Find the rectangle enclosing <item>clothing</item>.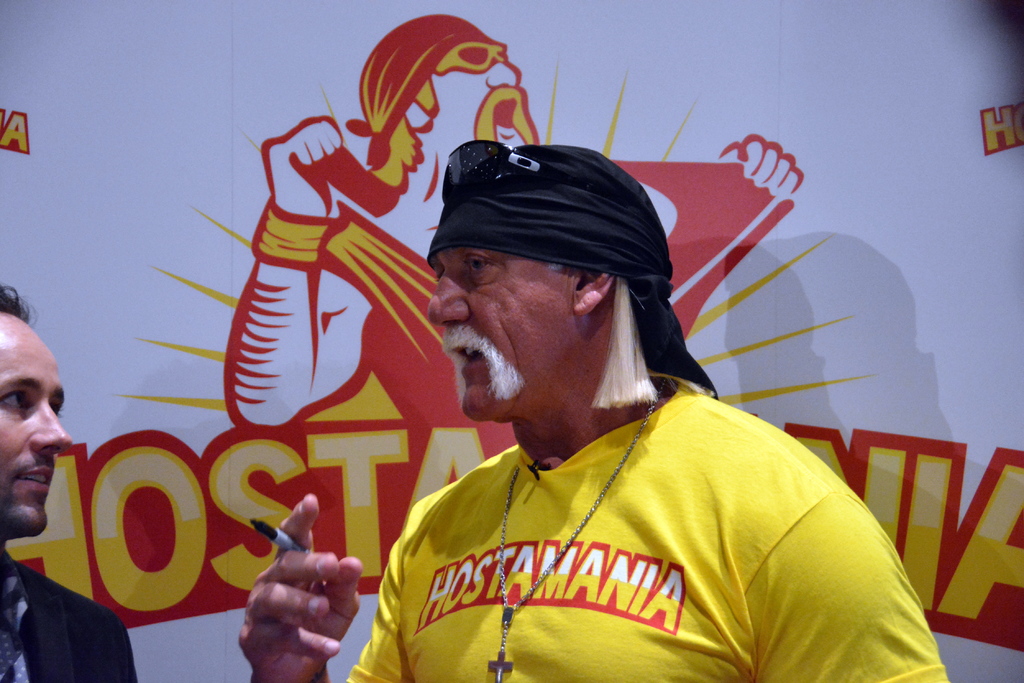
353 362 915 681.
